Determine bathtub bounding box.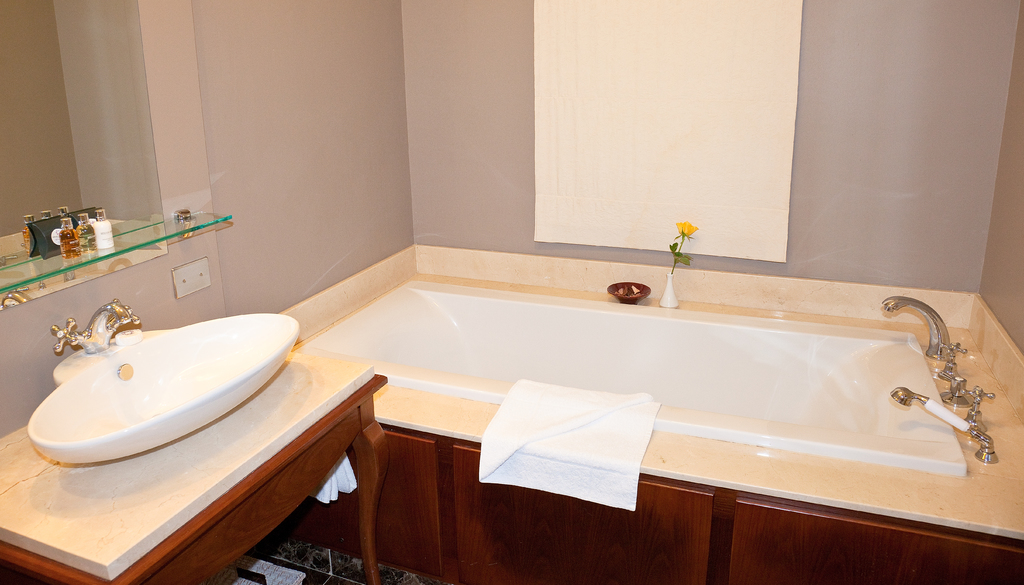
Determined: {"x1": 293, "y1": 276, "x2": 1002, "y2": 474}.
